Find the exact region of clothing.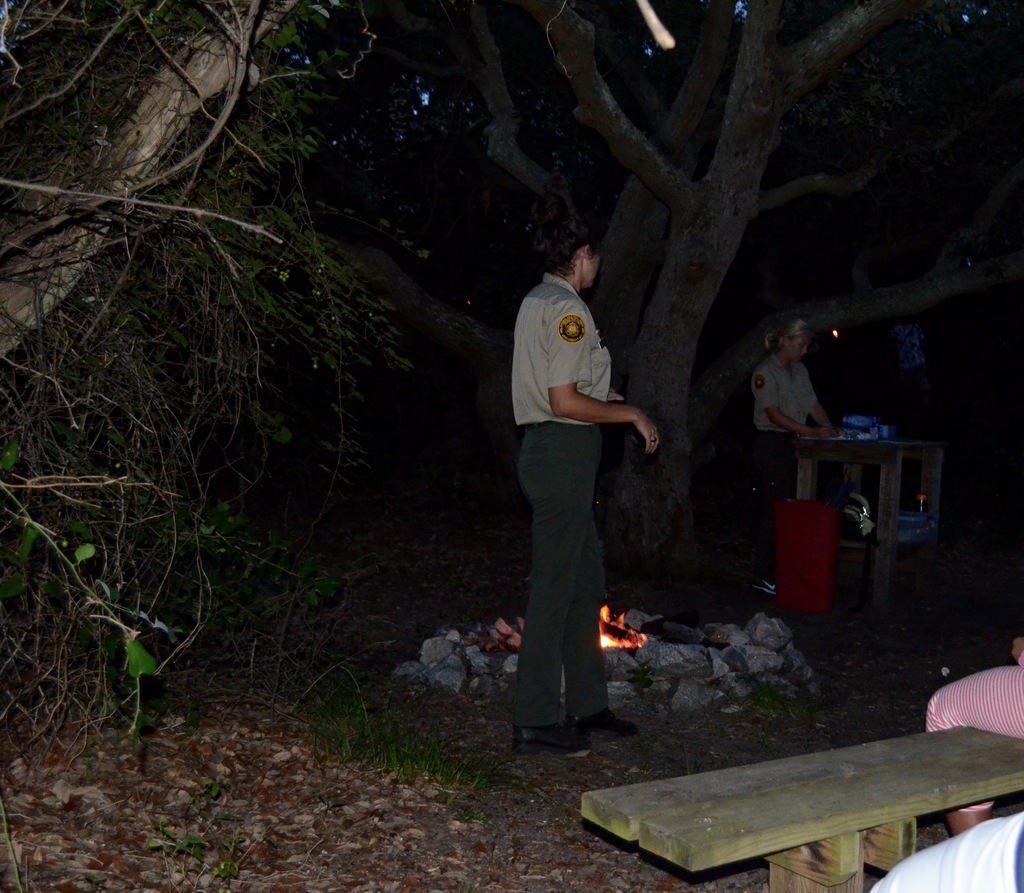
Exact region: 505, 221, 687, 737.
